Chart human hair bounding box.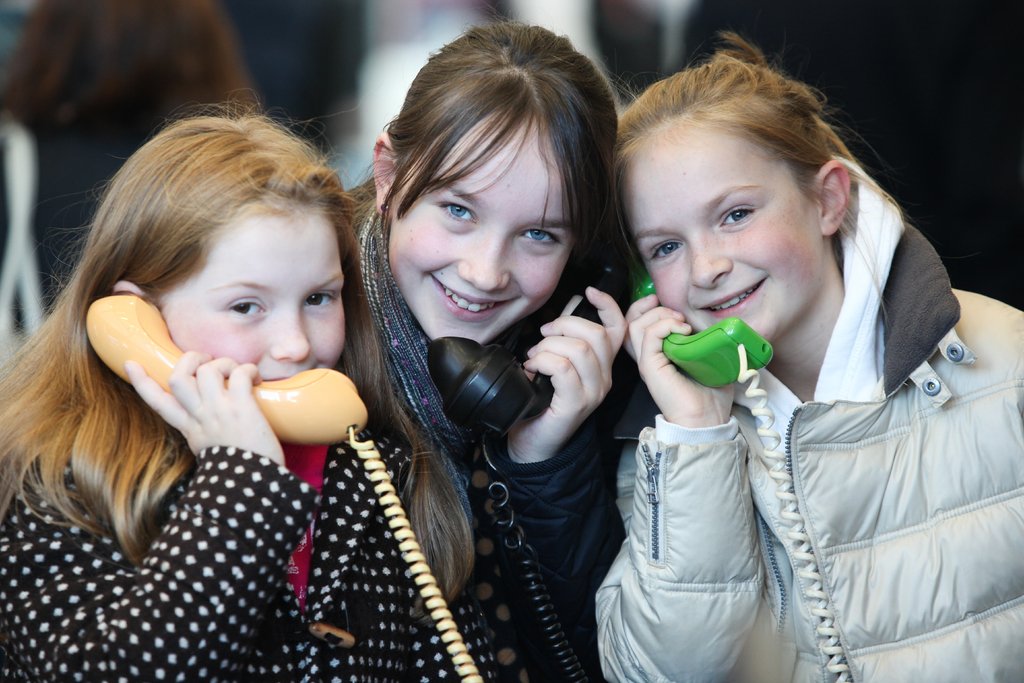
Charted: bbox=[618, 26, 896, 332].
